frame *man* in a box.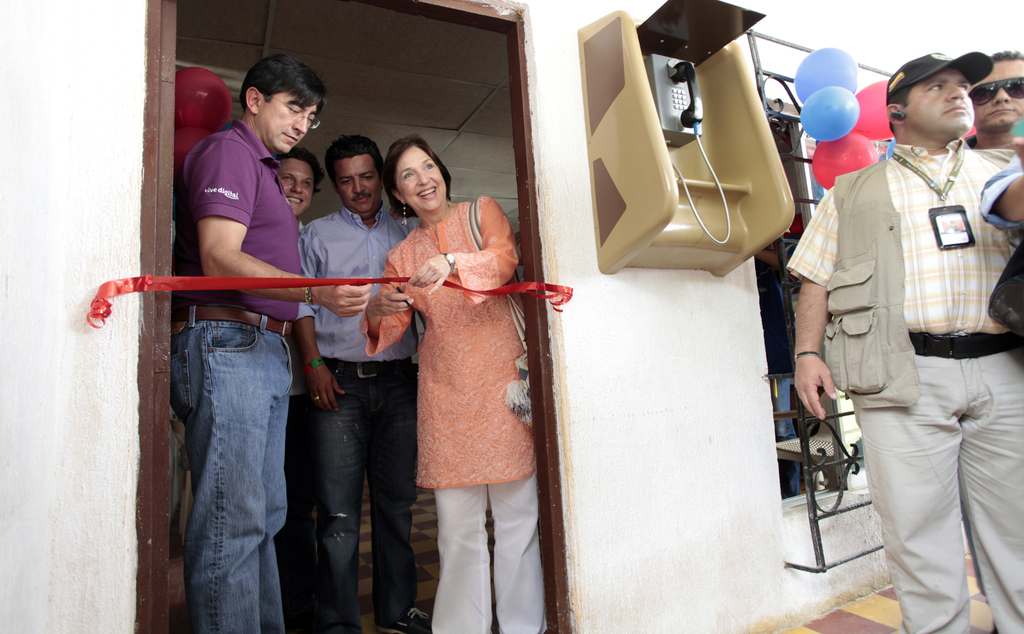
(273,146,329,633).
